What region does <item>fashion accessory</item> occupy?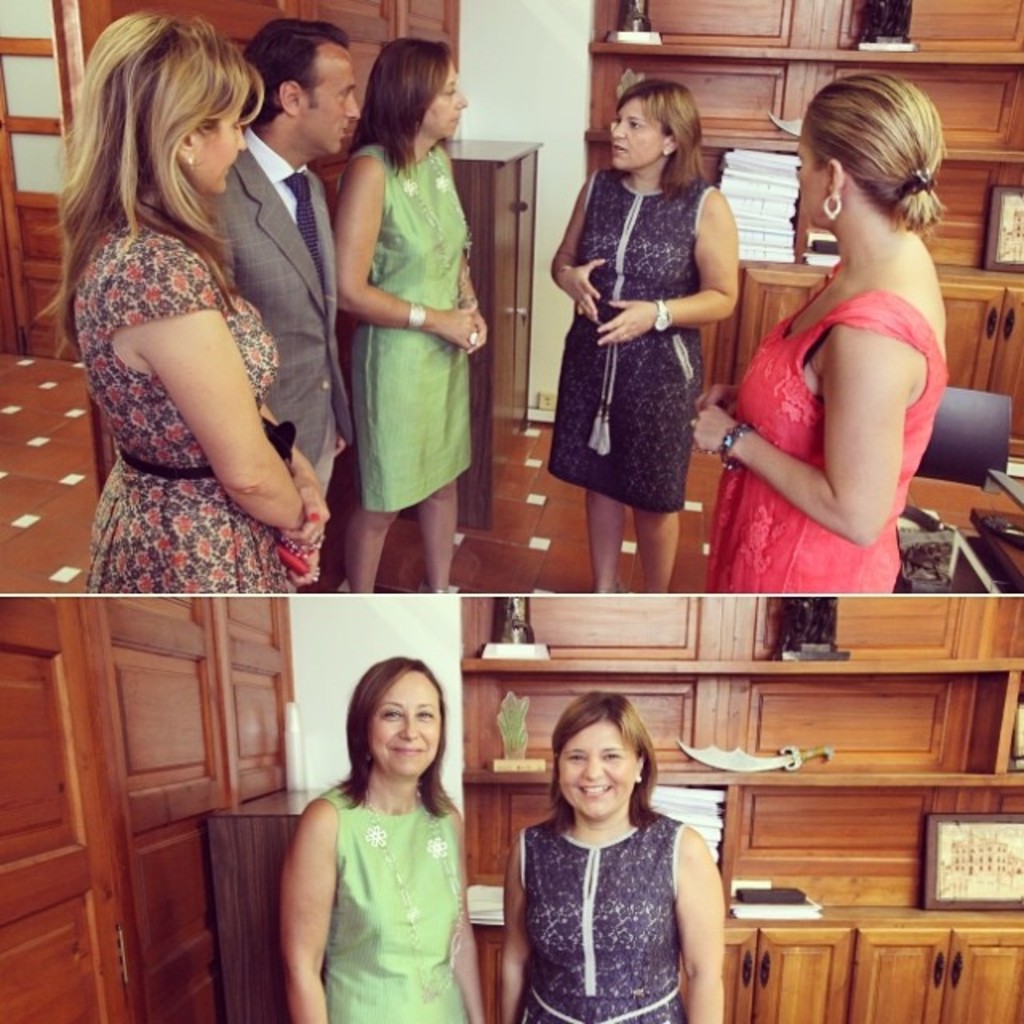
[left=365, top=778, right=466, bottom=995].
